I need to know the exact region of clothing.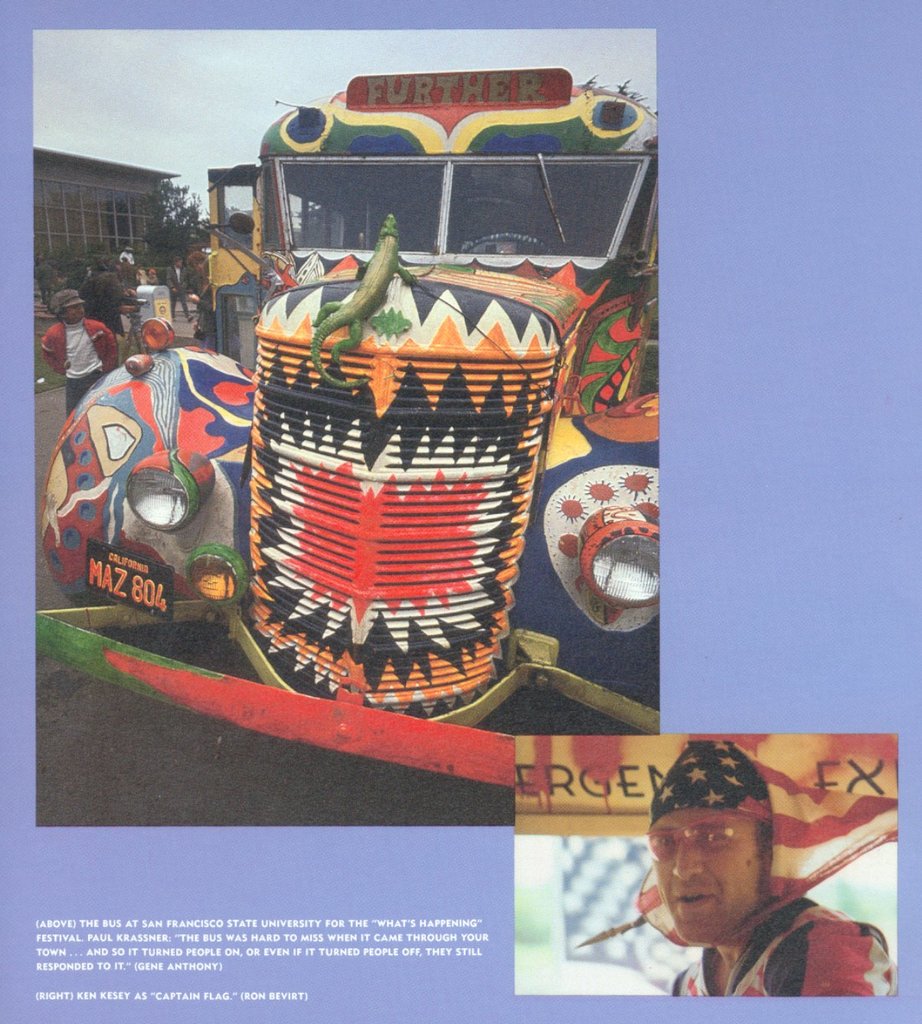
Region: crop(649, 892, 907, 1008).
